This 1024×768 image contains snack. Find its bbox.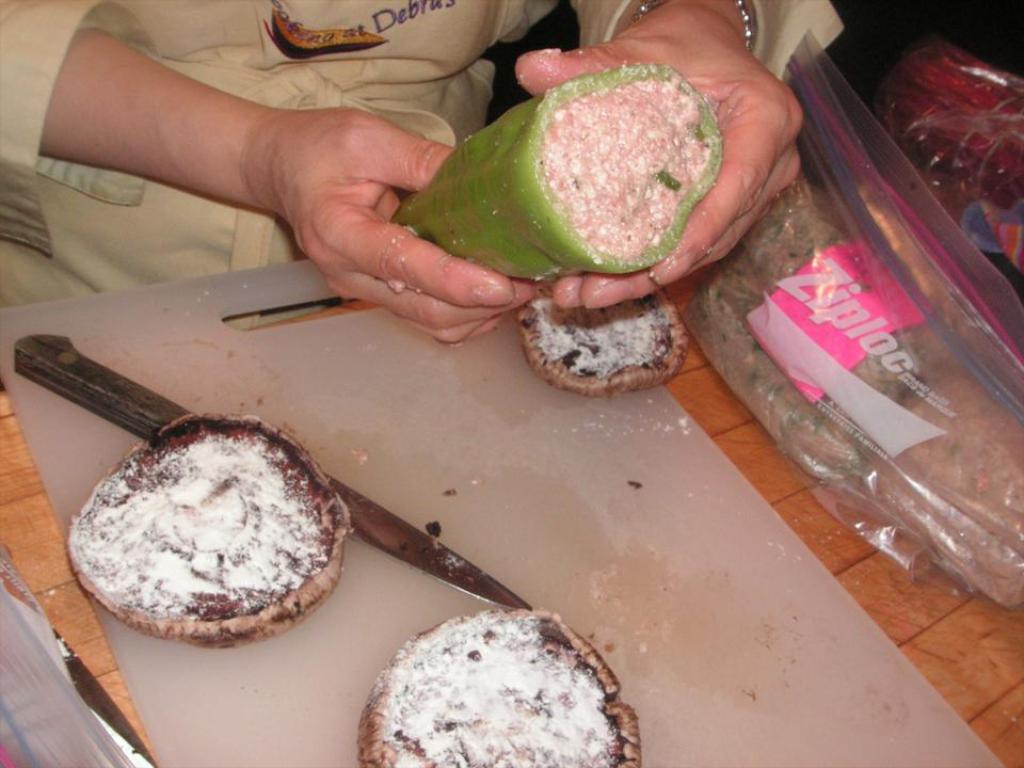
bbox=[361, 611, 637, 767].
